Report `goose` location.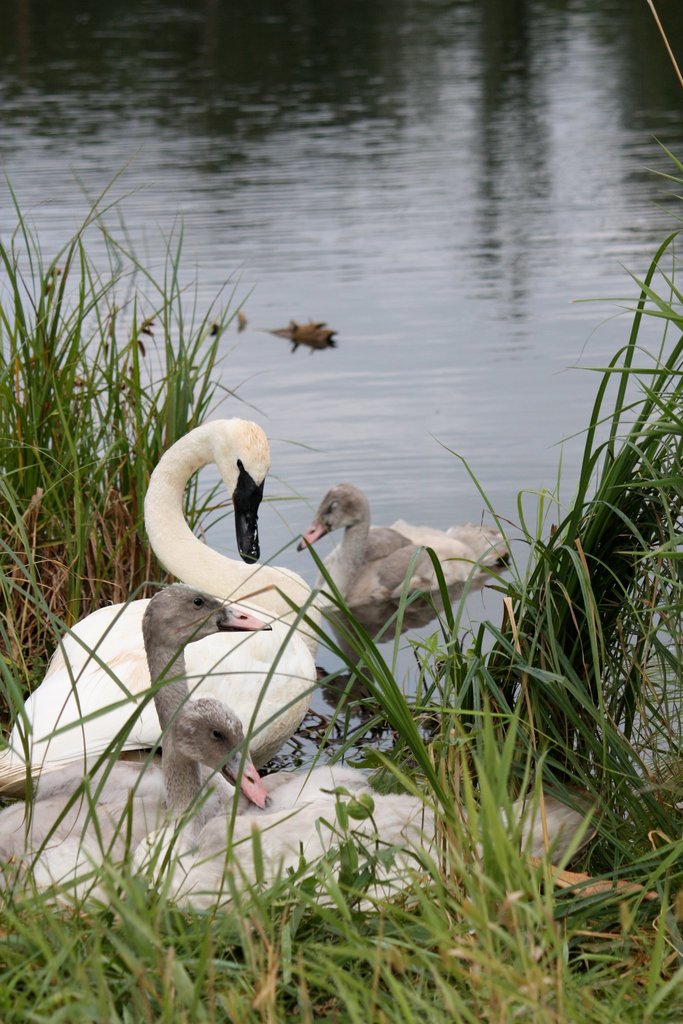
Report: region(292, 481, 509, 608).
